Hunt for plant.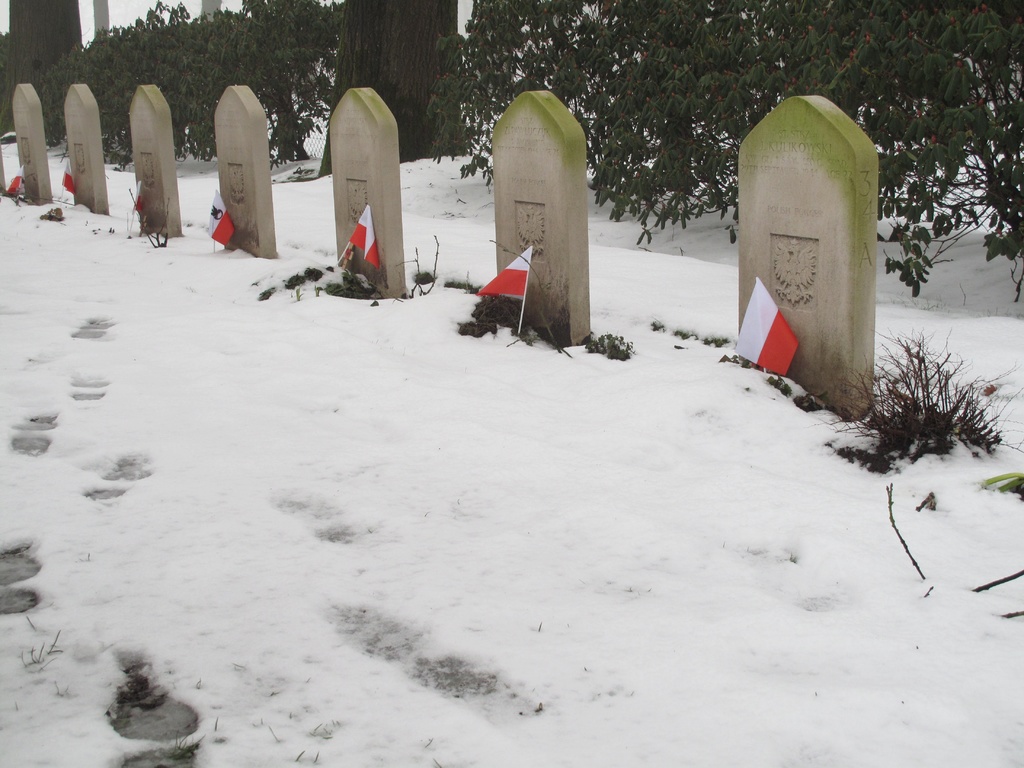
Hunted down at [981,468,1023,495].
